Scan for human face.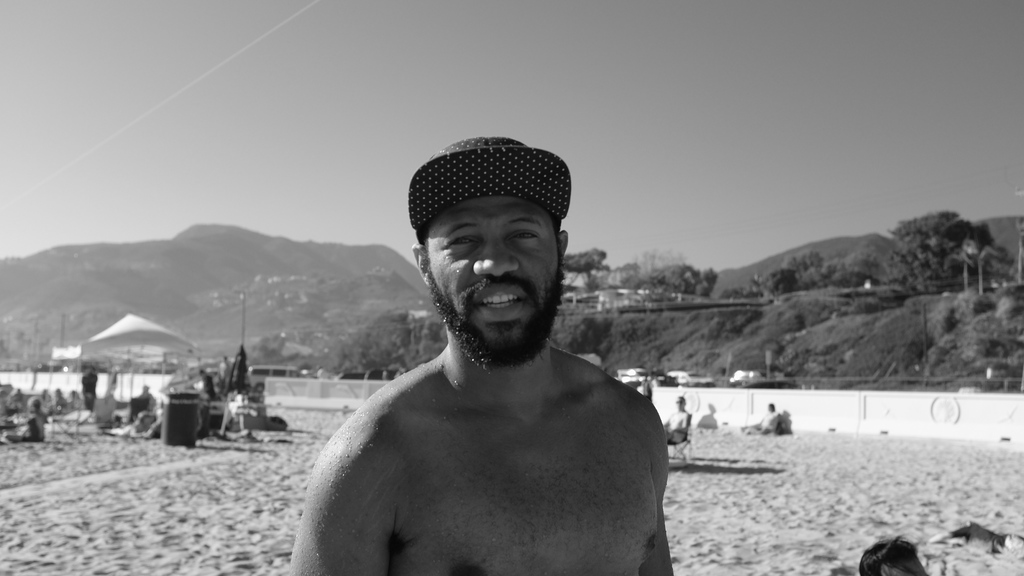
Scan result: 422/199/562/351.
